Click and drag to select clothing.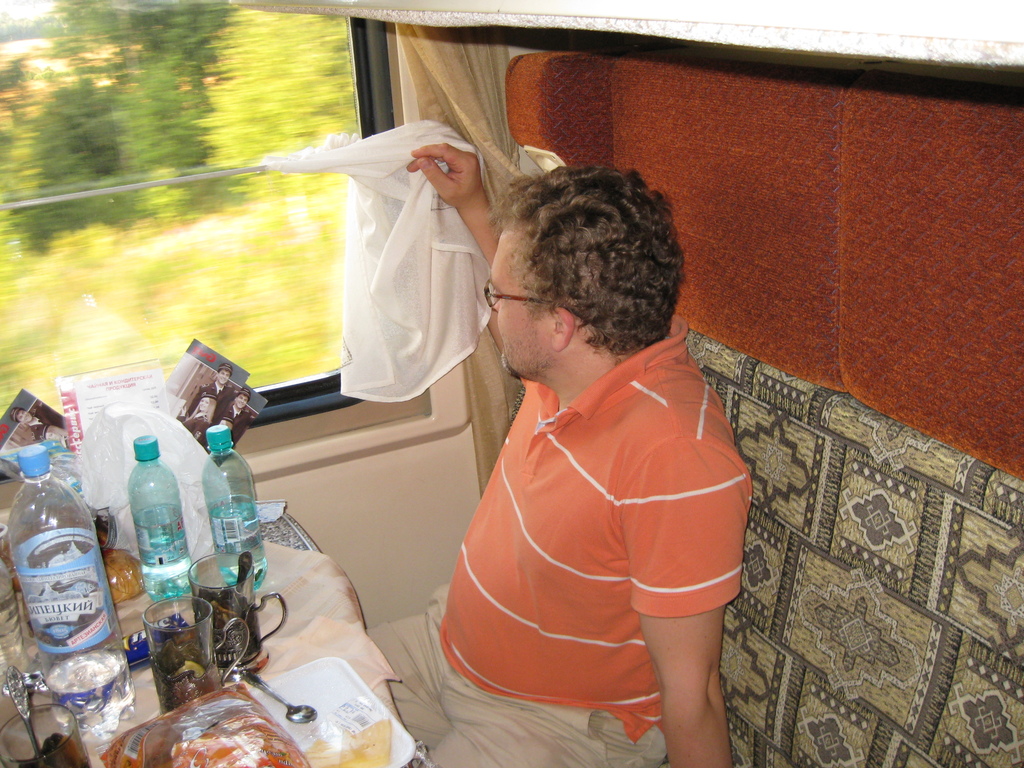
Selection: [x1=443, y1=312, x2=746, y2=730].
